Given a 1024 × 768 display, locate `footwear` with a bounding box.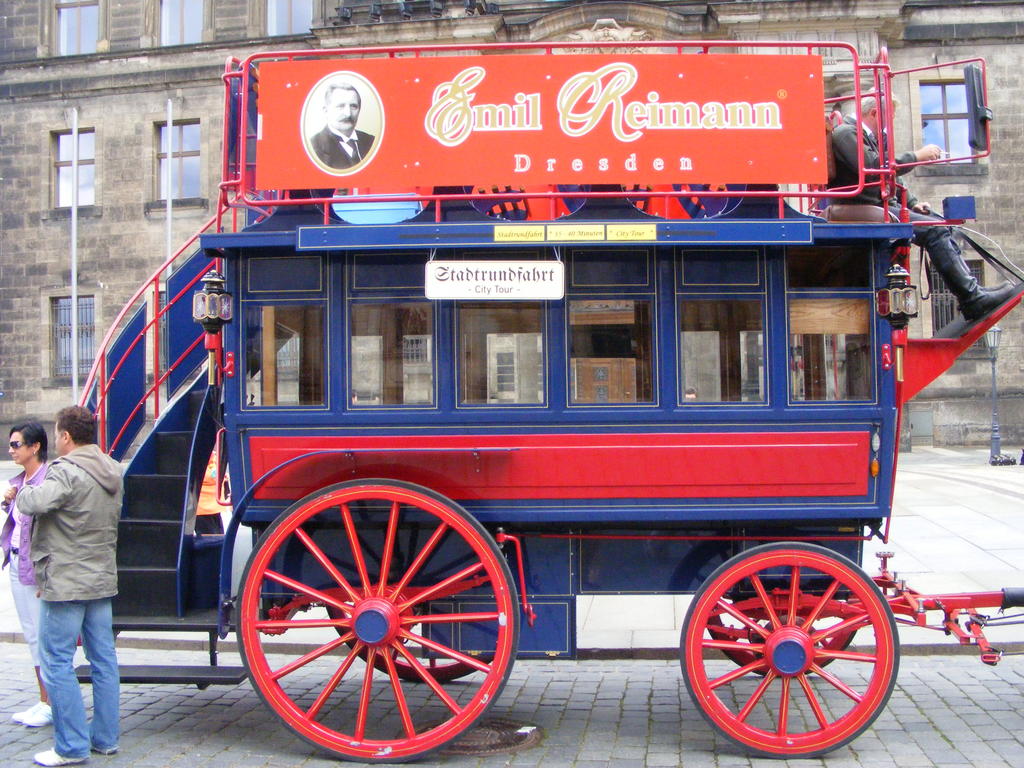
Located: {"left": 10, "top": 698, "right": 47, "bottom": 725}.
